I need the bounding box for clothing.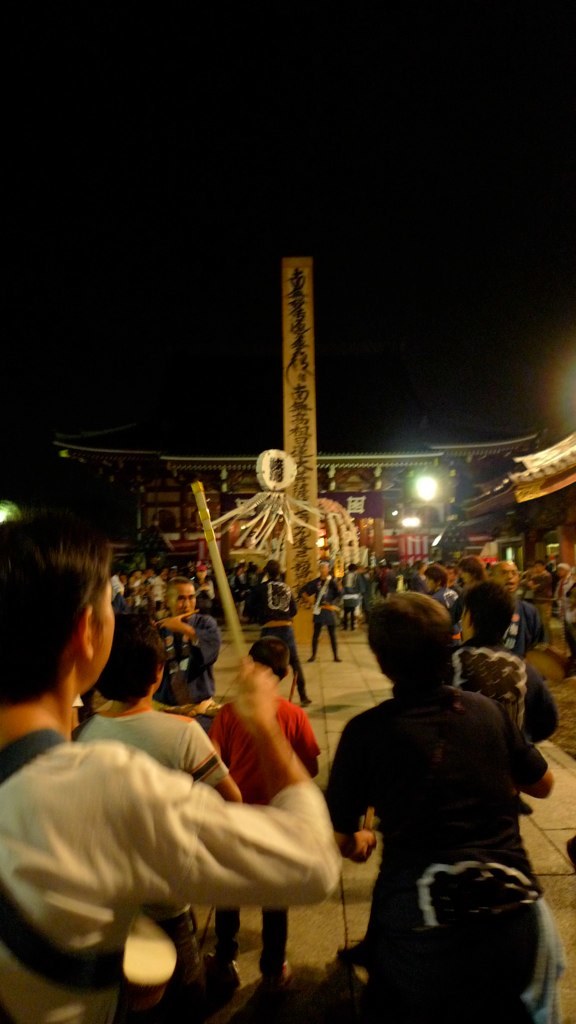
Here it is: [553, 578, 575, 647].
